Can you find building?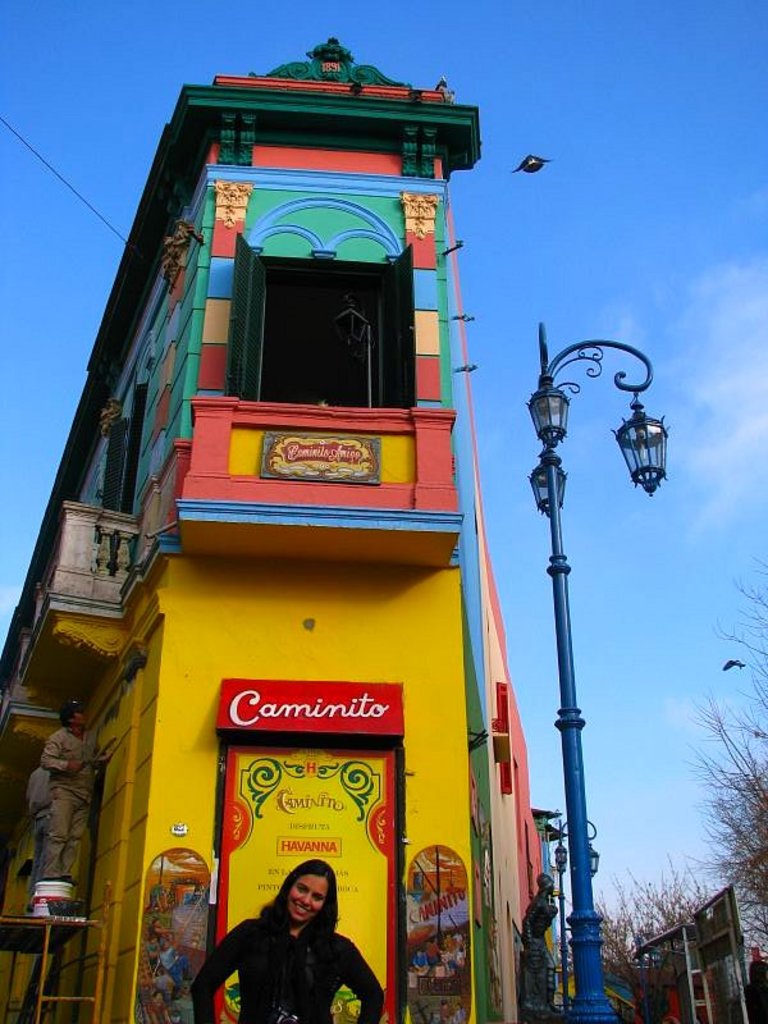
Yes, bounding box: left=0, top=27, right=572, bottom=1023.
